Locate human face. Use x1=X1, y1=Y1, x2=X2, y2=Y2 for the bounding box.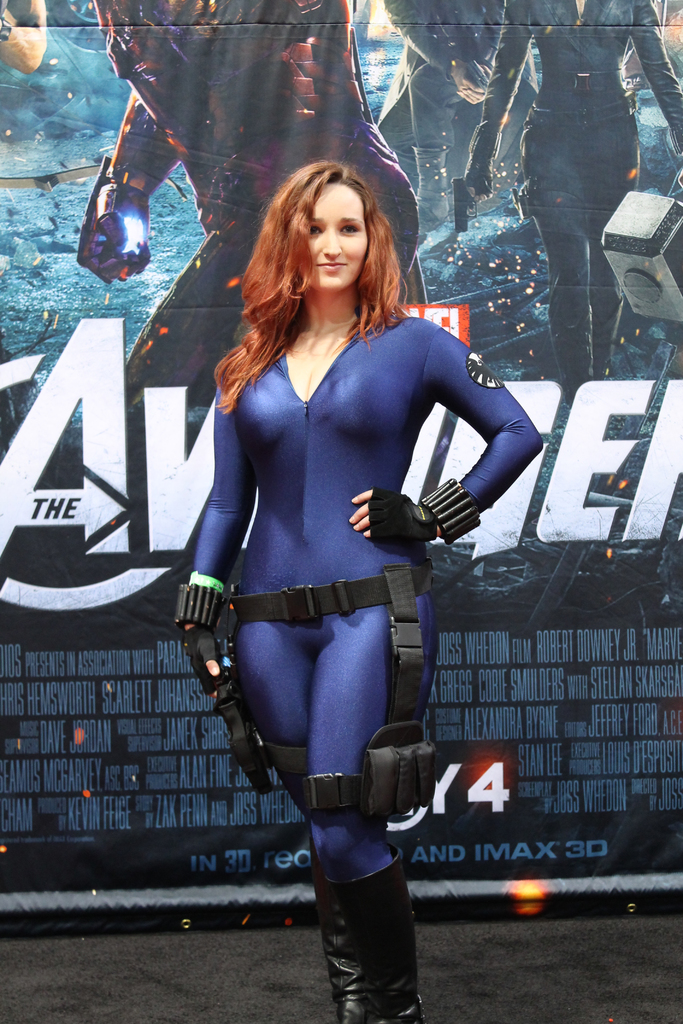
x1=306, y1=182, x2=365, y2=294.
